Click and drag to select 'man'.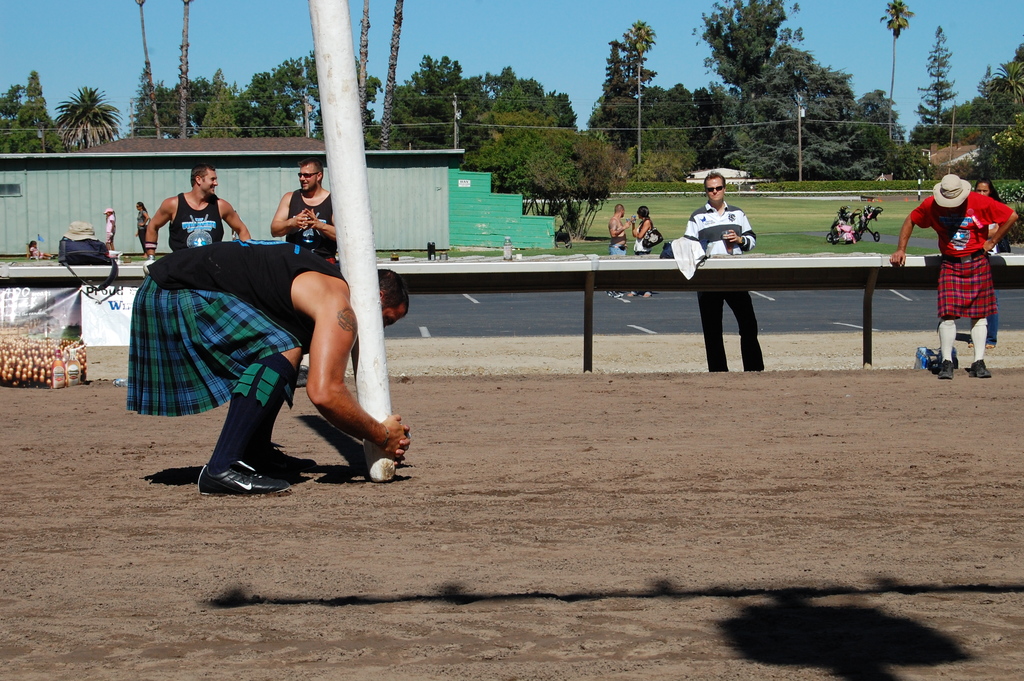
Selection: bbox(266, 163, 335, 273).
